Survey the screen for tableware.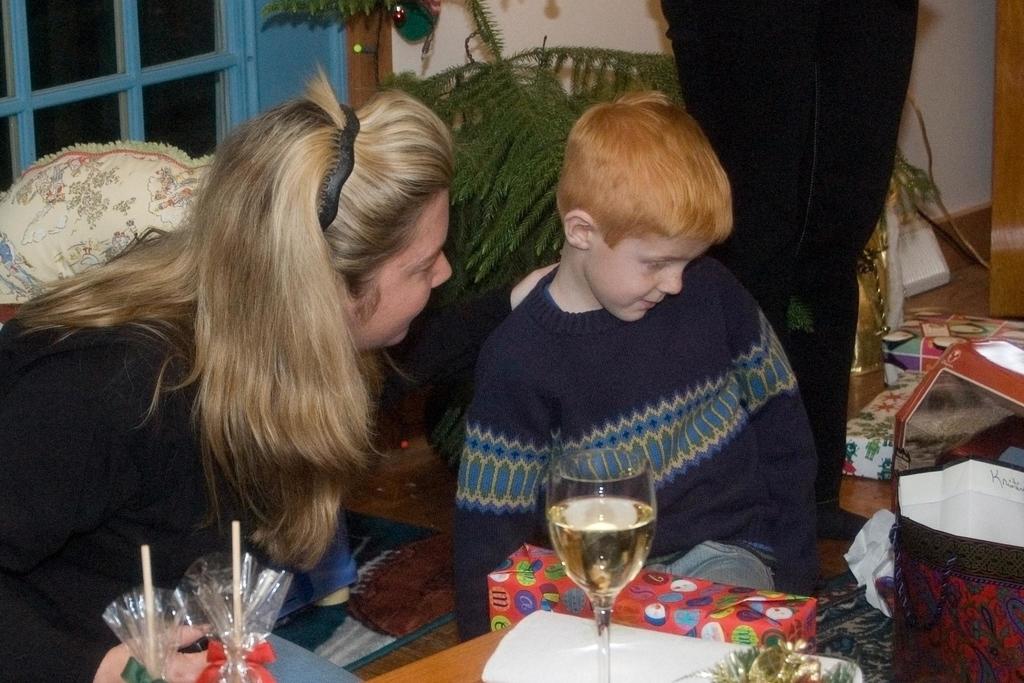
Survey found: (left=545, top=449, right=657, bottom=682).
